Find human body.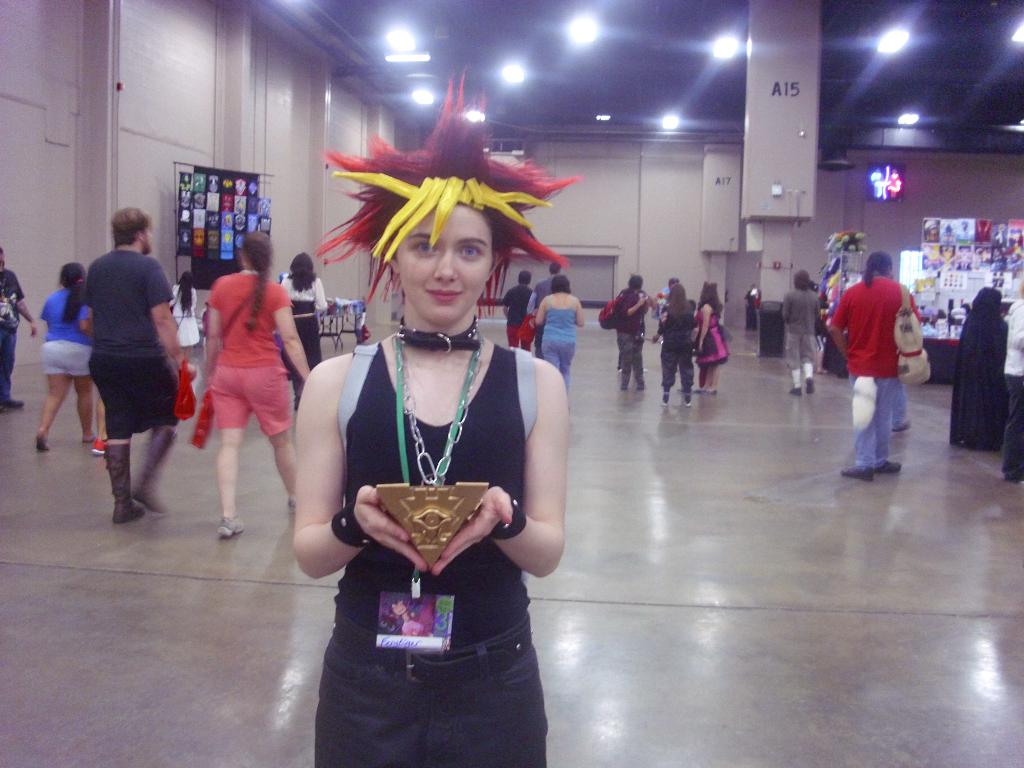
box=[651, 289, 672, 347].
